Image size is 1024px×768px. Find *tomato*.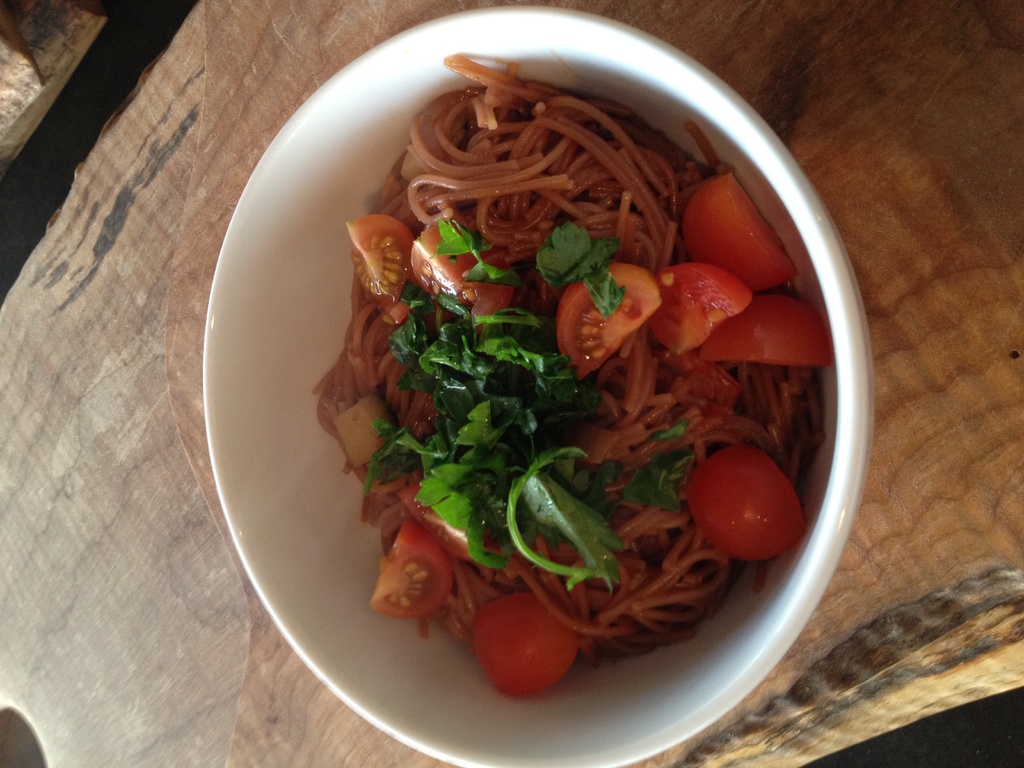
<bbox>408, 226, 502, 320</bbox>.
